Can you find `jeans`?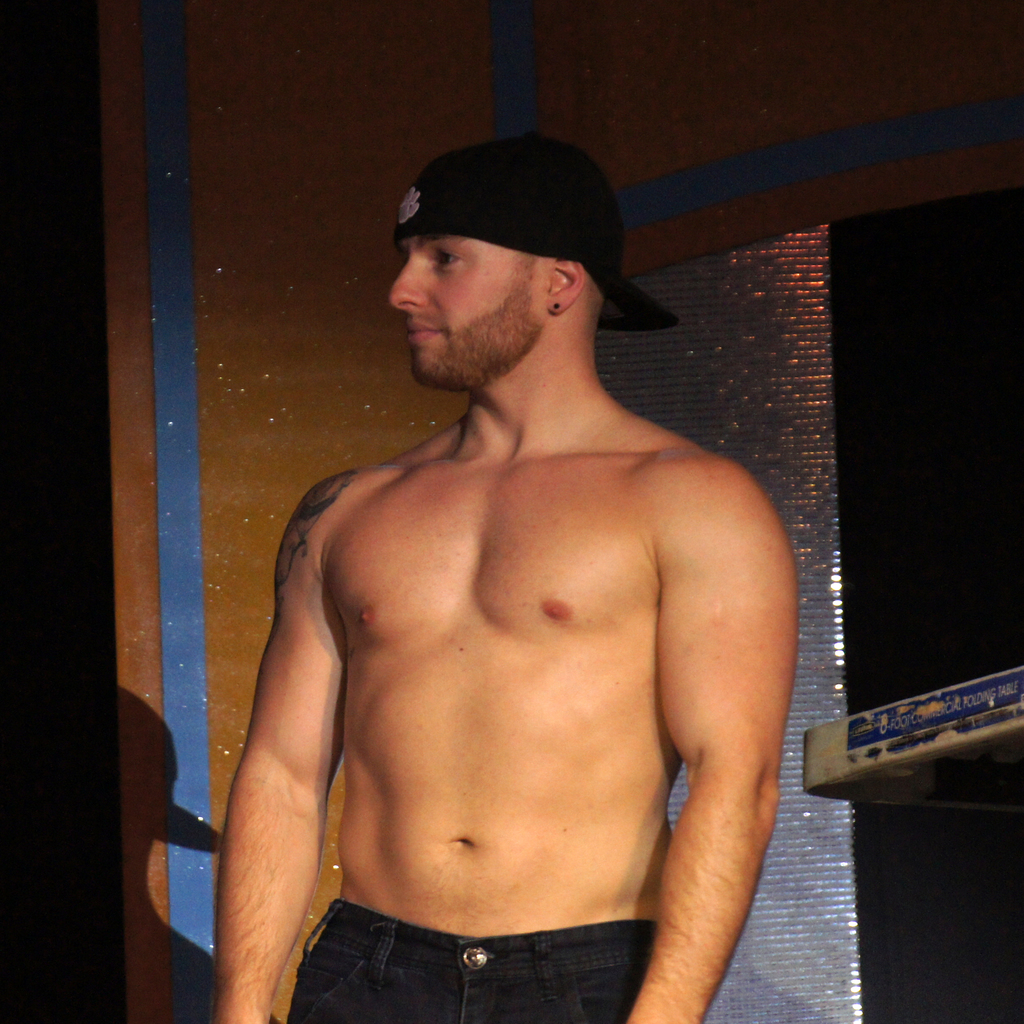
Yes, bounding box: (left=271, top=902, right=665, bottom=1023).
